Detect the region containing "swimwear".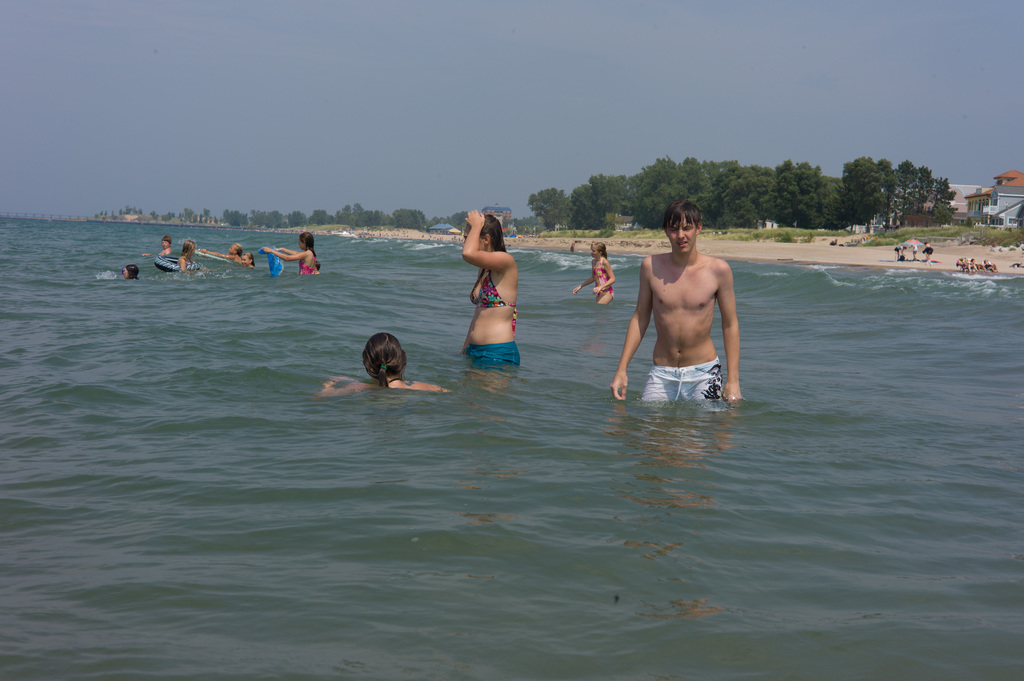
(298,256,316,273).
